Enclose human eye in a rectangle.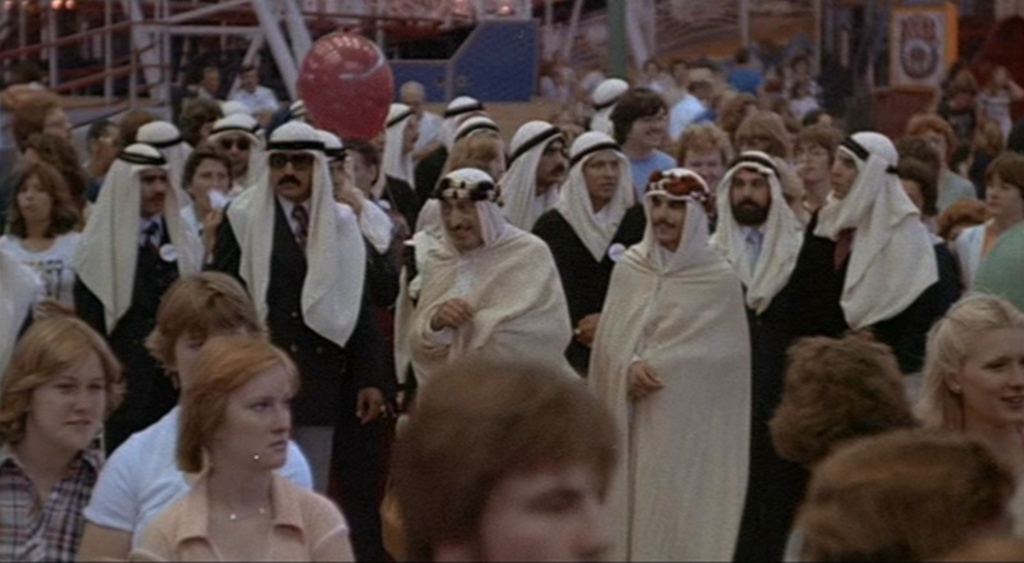
x1=84 y1=376 x2=105 y2=394.
